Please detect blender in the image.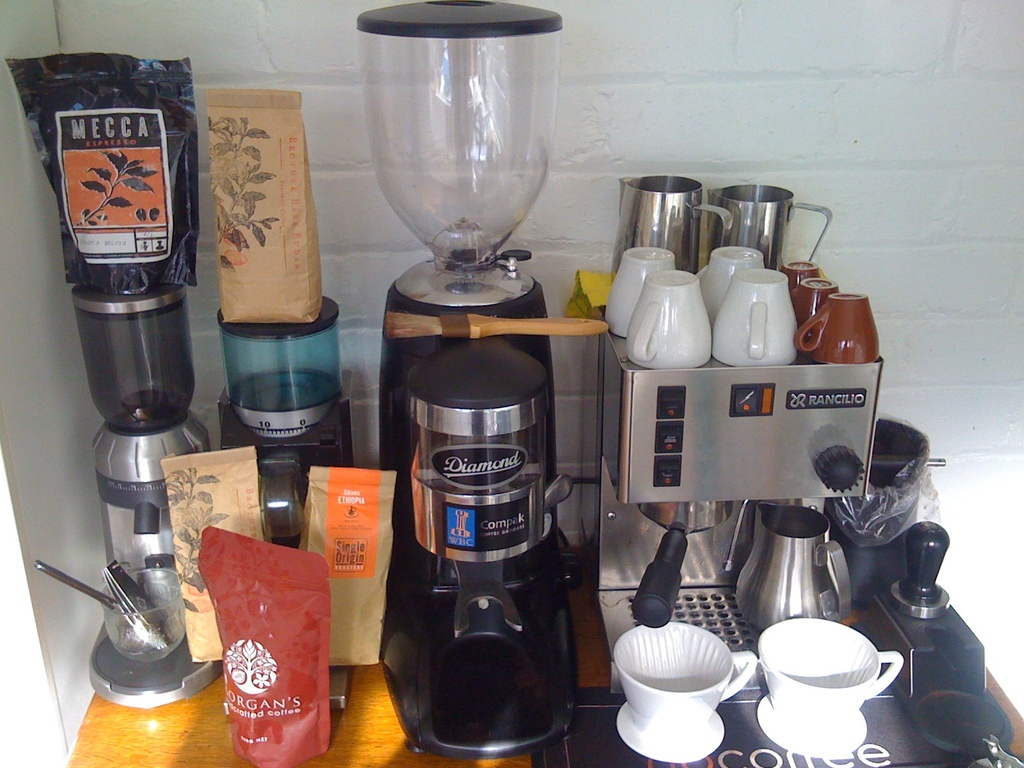
box=[76, 282, 218, 723].
